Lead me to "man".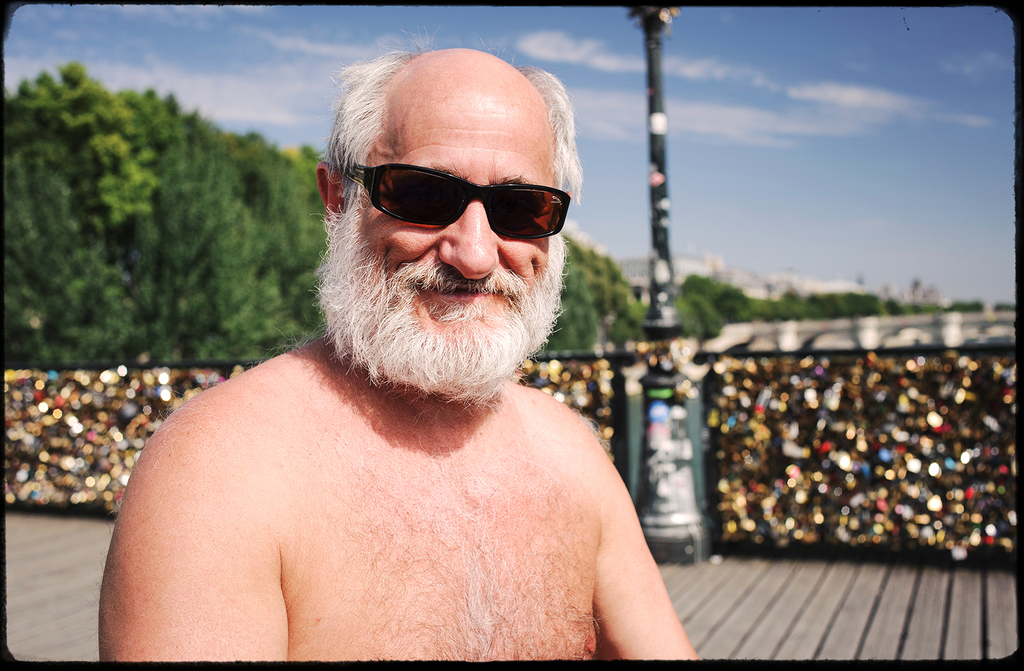
Lead to {"left": 97, "top": 37, "right": 701, "bottom": 659}.
